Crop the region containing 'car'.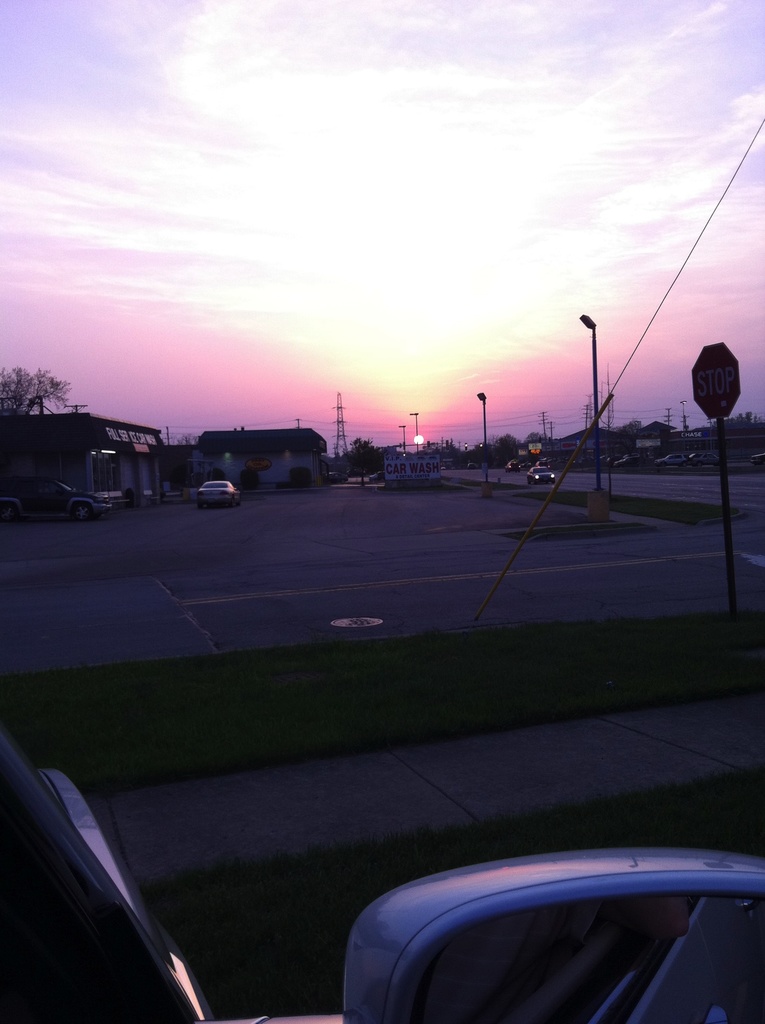
Crop region: 0 476 112 519.
